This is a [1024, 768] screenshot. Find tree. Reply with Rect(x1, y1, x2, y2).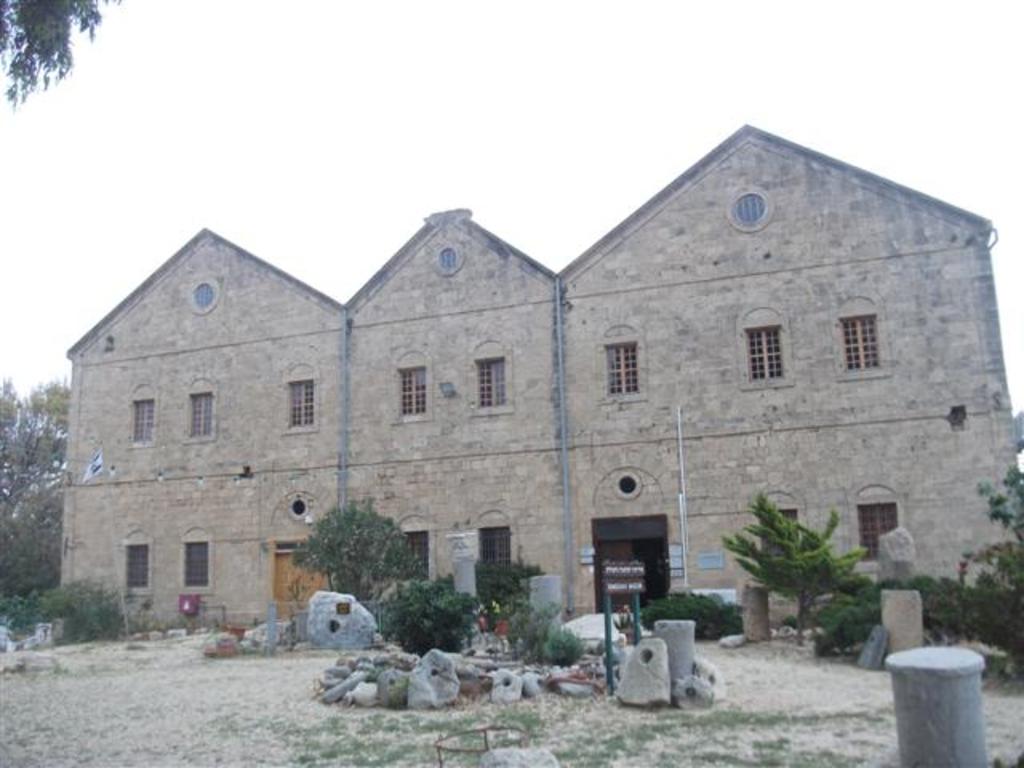
Rect(714, 490, 858, 632).
